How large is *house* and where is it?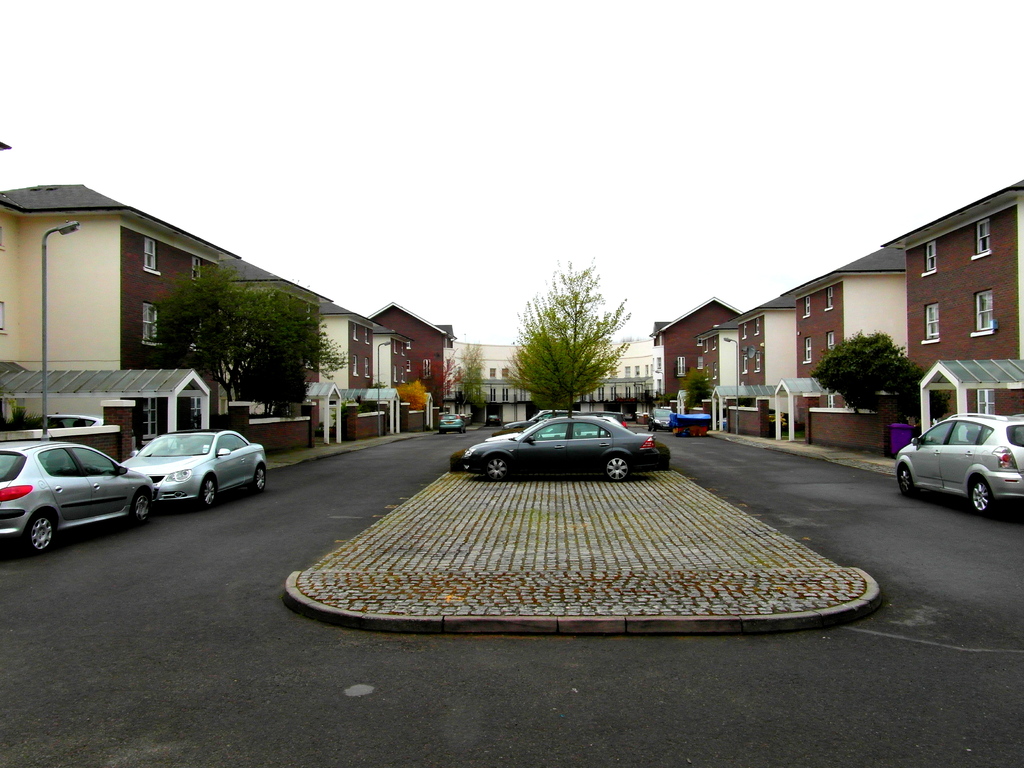
Bounding box: <bbox>0, 167, 396, 458</bbox>.
